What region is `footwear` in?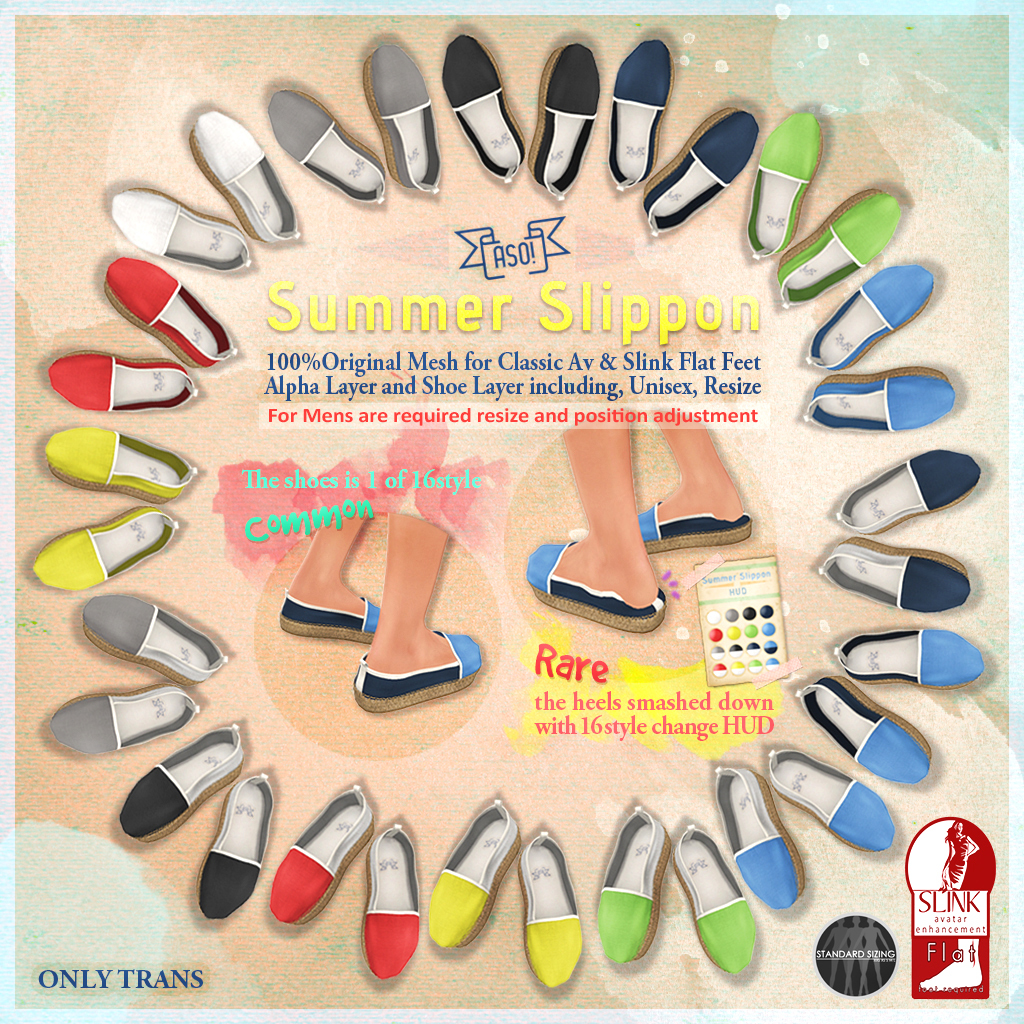
[x1=798, y1=368, x2=953, y2=429].
